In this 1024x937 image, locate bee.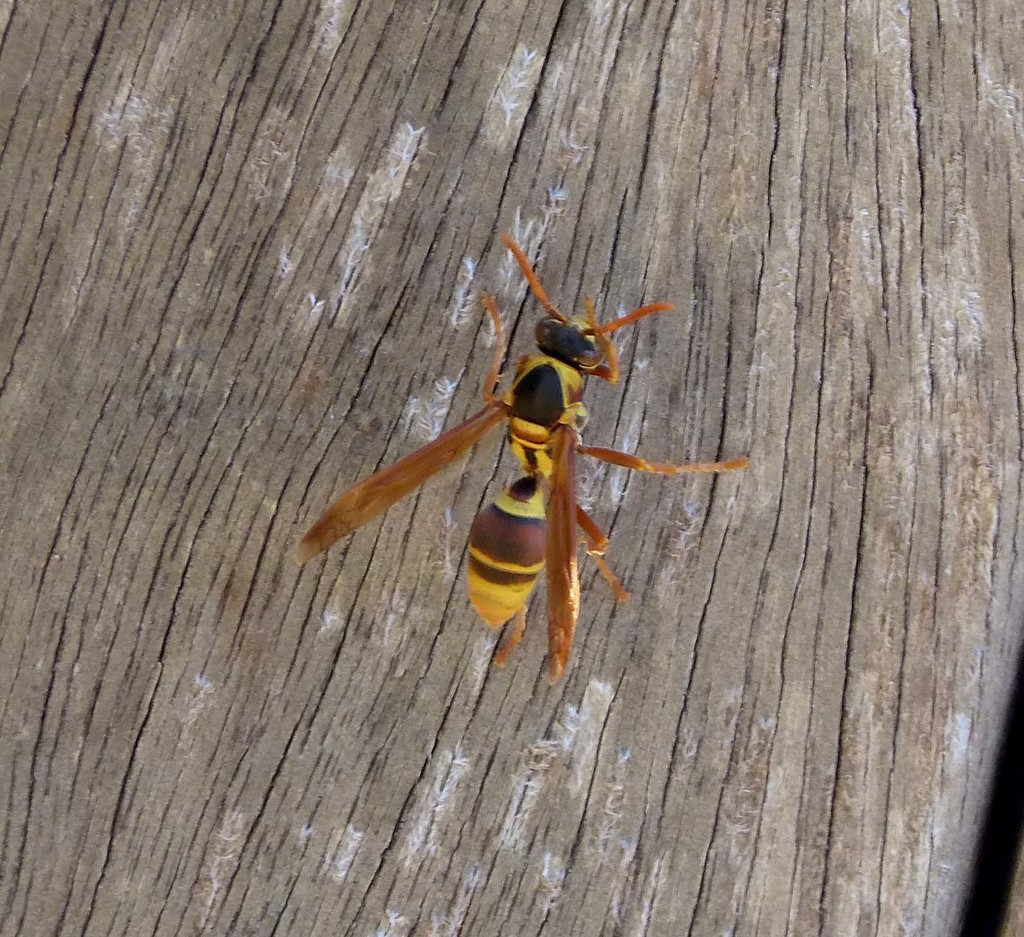
Bounding box: (289,224,766,674).
